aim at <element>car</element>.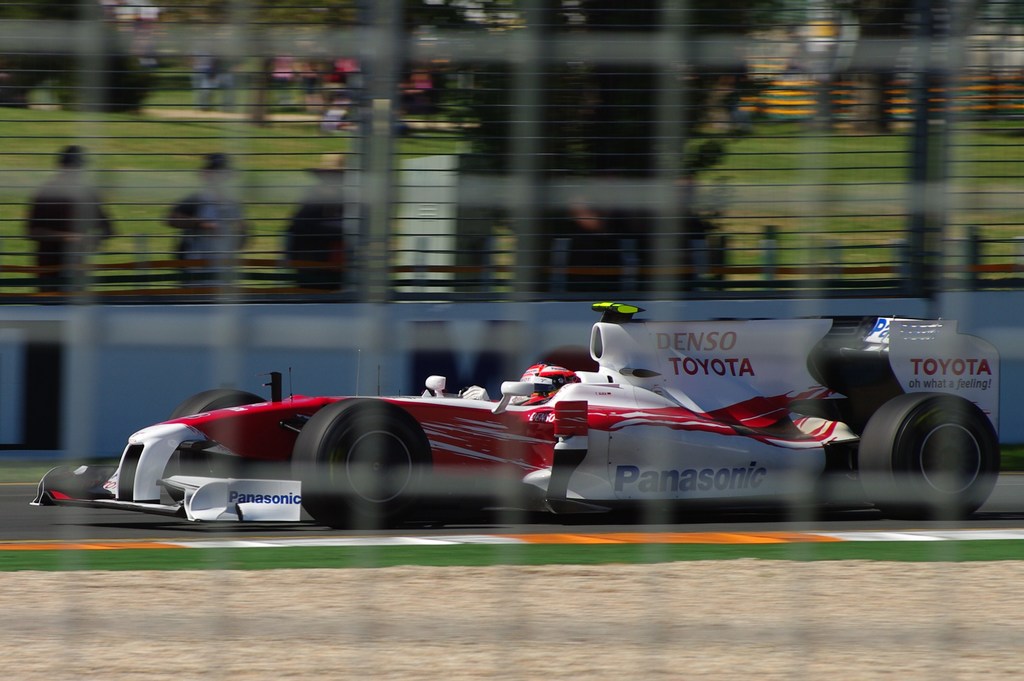
Aimed at 64,311,1023,544.
